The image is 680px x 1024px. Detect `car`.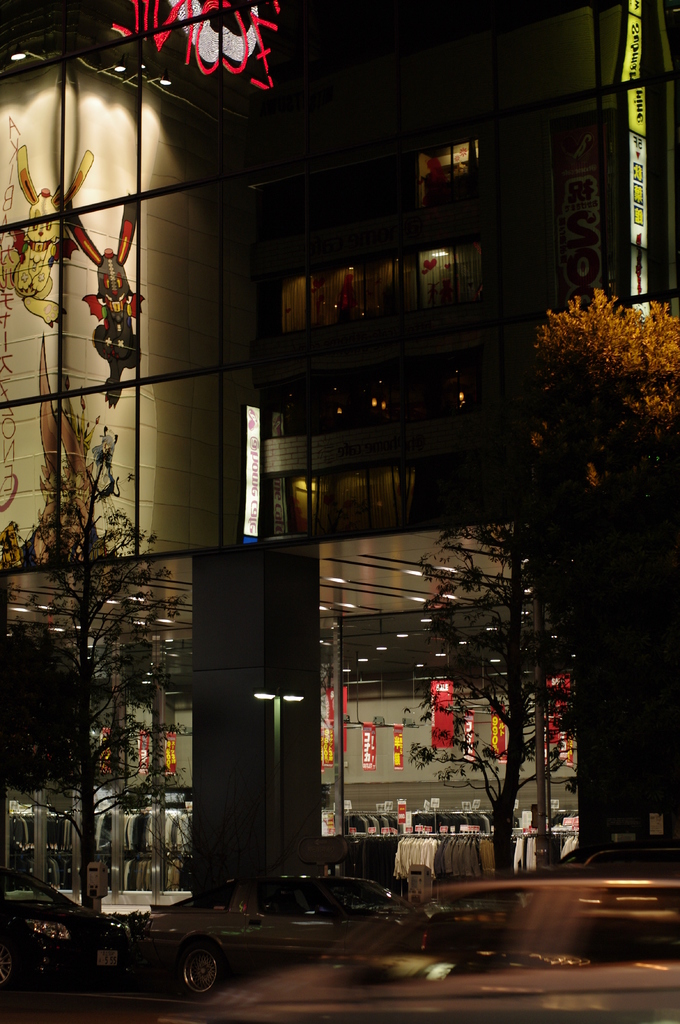
Detection: 136, 867, 507, 1004.
